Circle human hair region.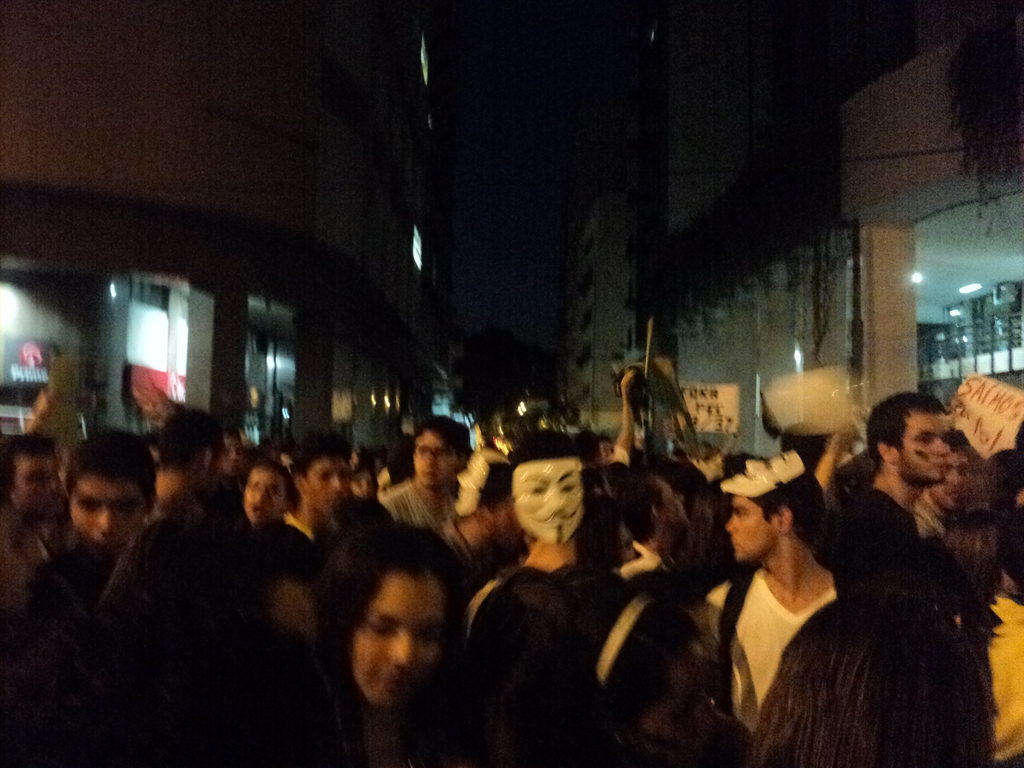
Region: bbox=[326, 516, 474, 657].
